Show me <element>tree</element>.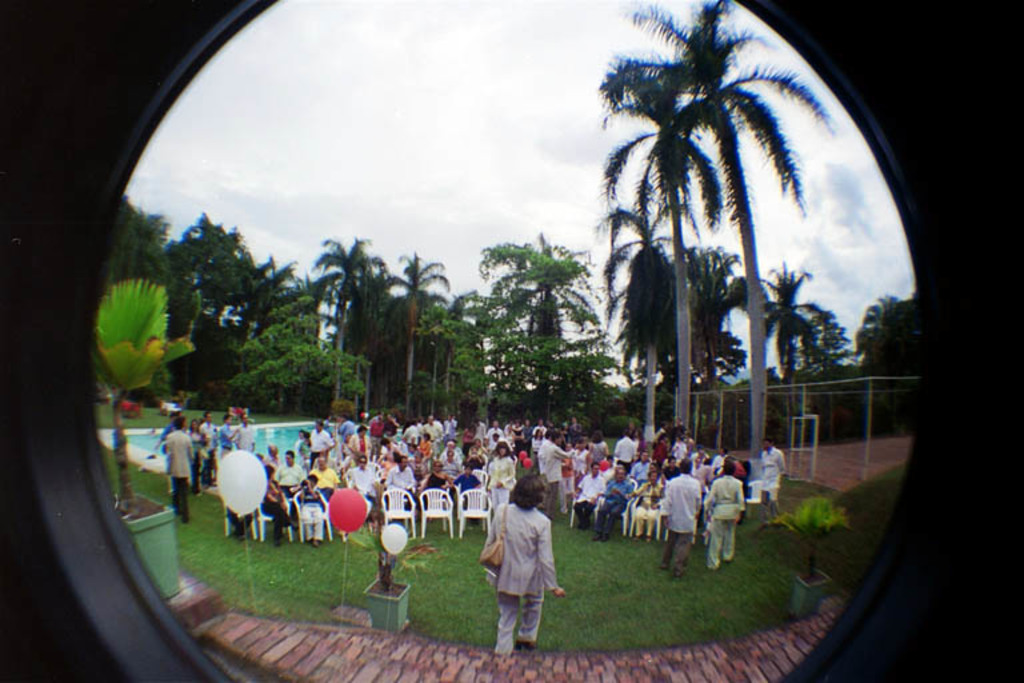
<element>tree</element> is here: region(113, 188, 407, 423).
